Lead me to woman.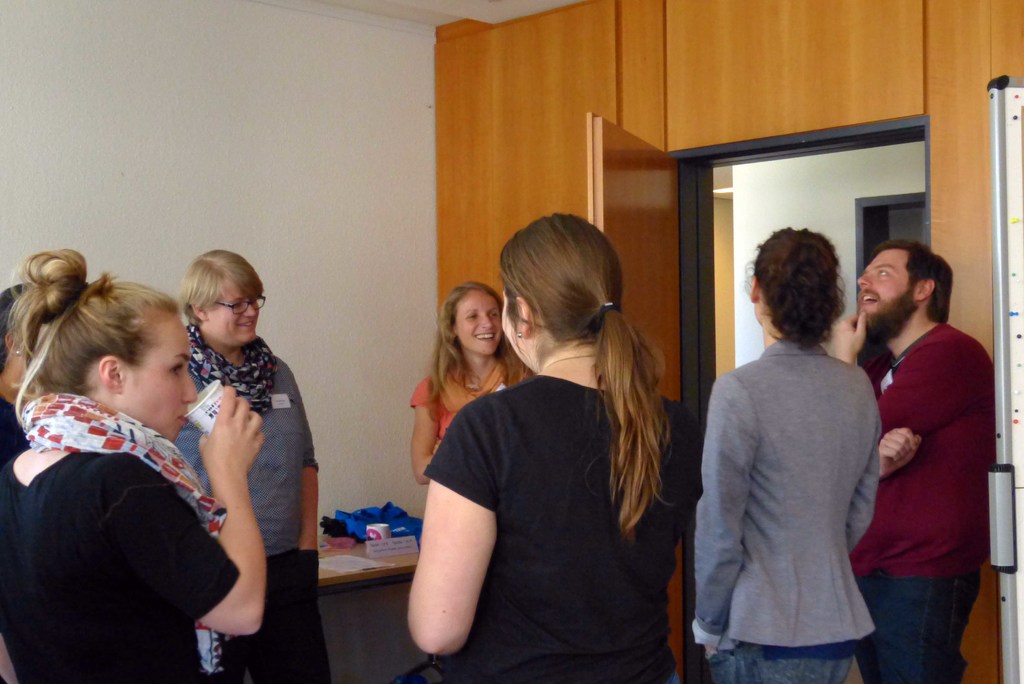
Lead to locate(408, 282, 540, 490).
